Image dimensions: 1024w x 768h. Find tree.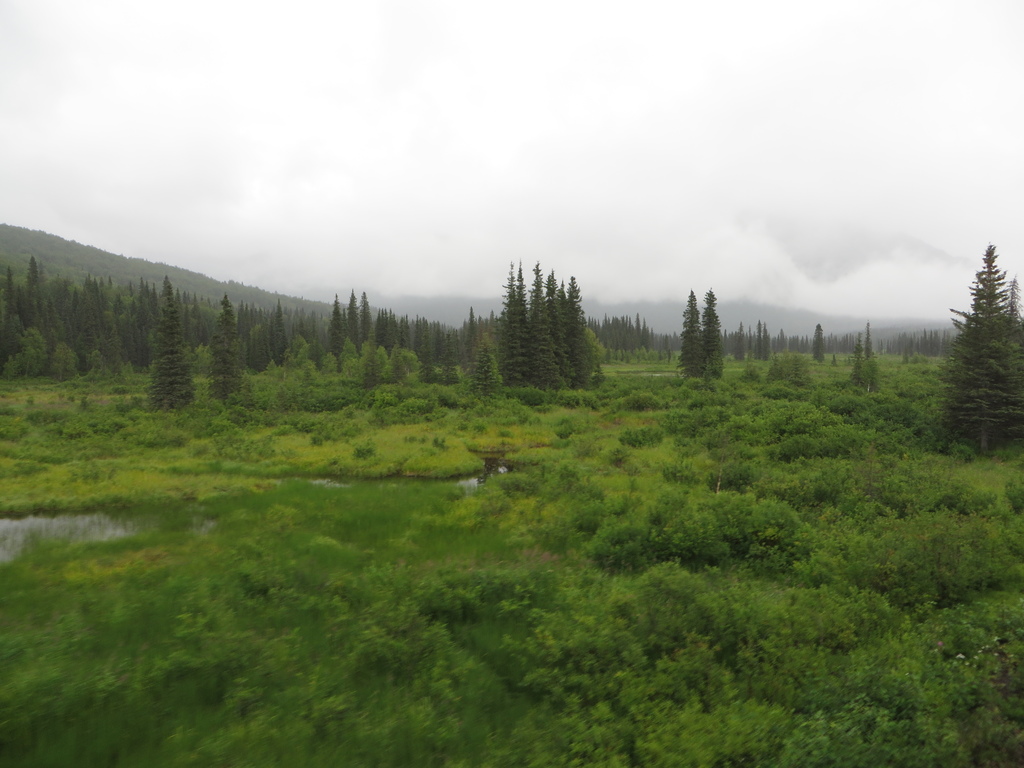
77/273/108/368.
